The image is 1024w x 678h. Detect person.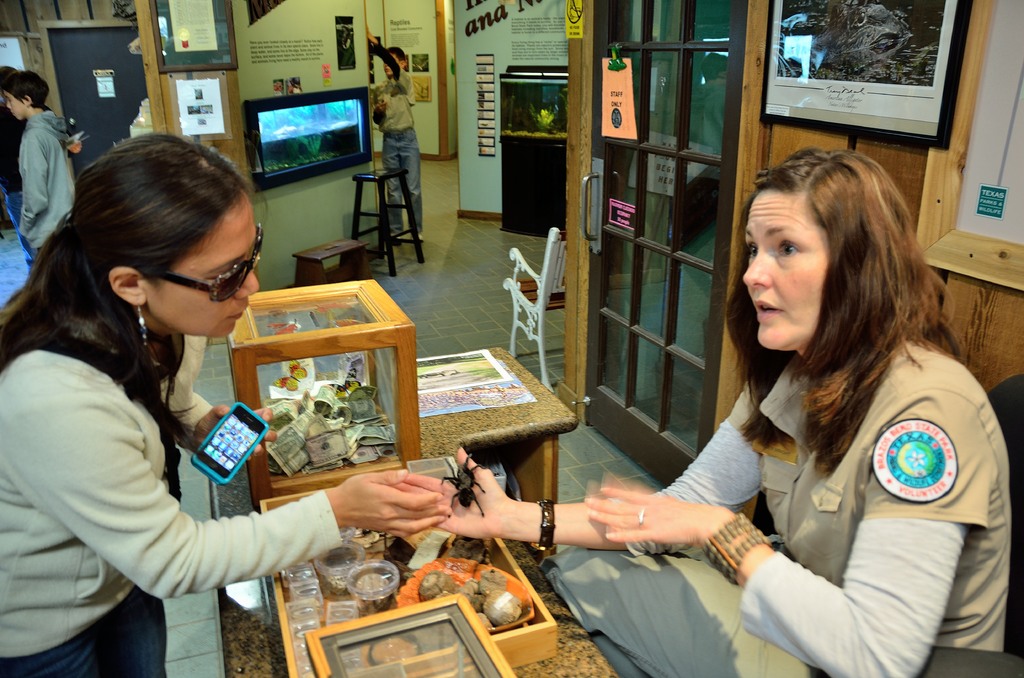
Detection: (0, 133, 451, 677).
